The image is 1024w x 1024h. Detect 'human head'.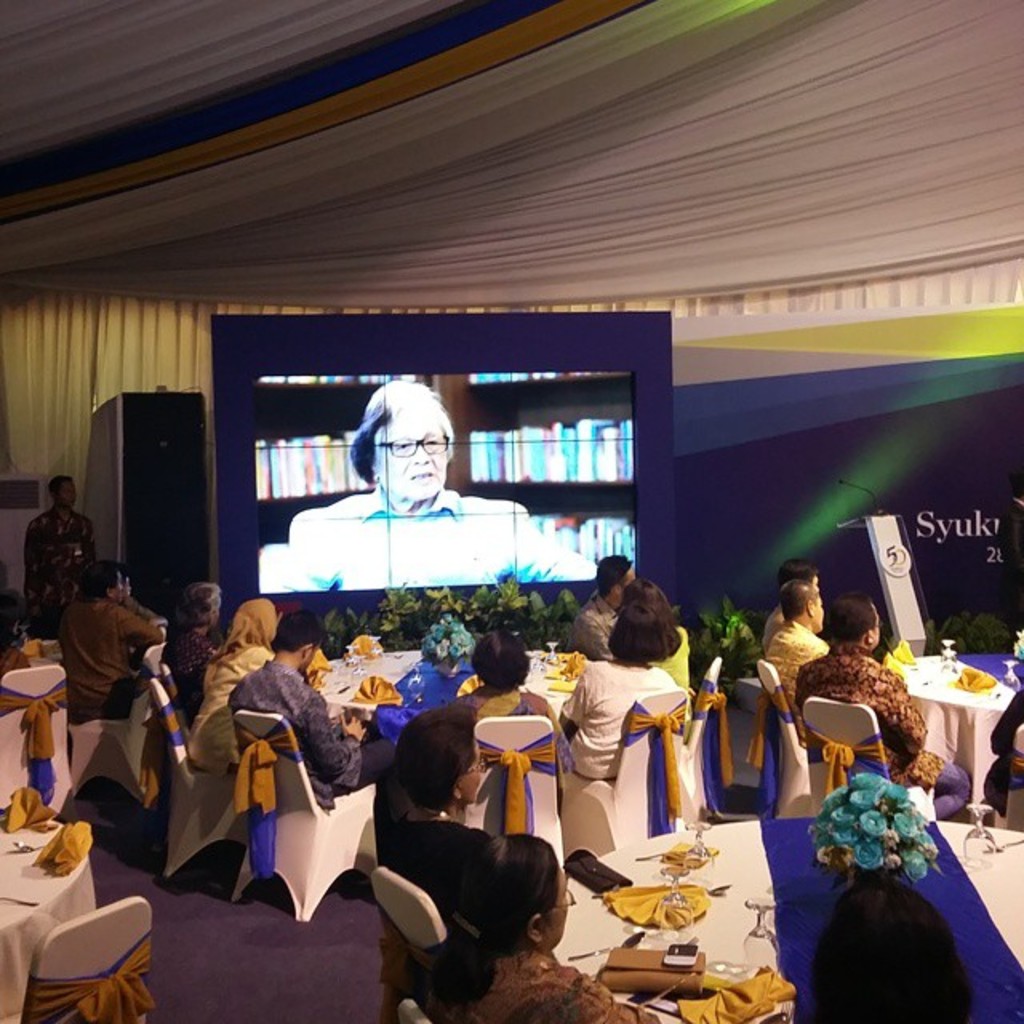
Detection: (832,590,880,650).
